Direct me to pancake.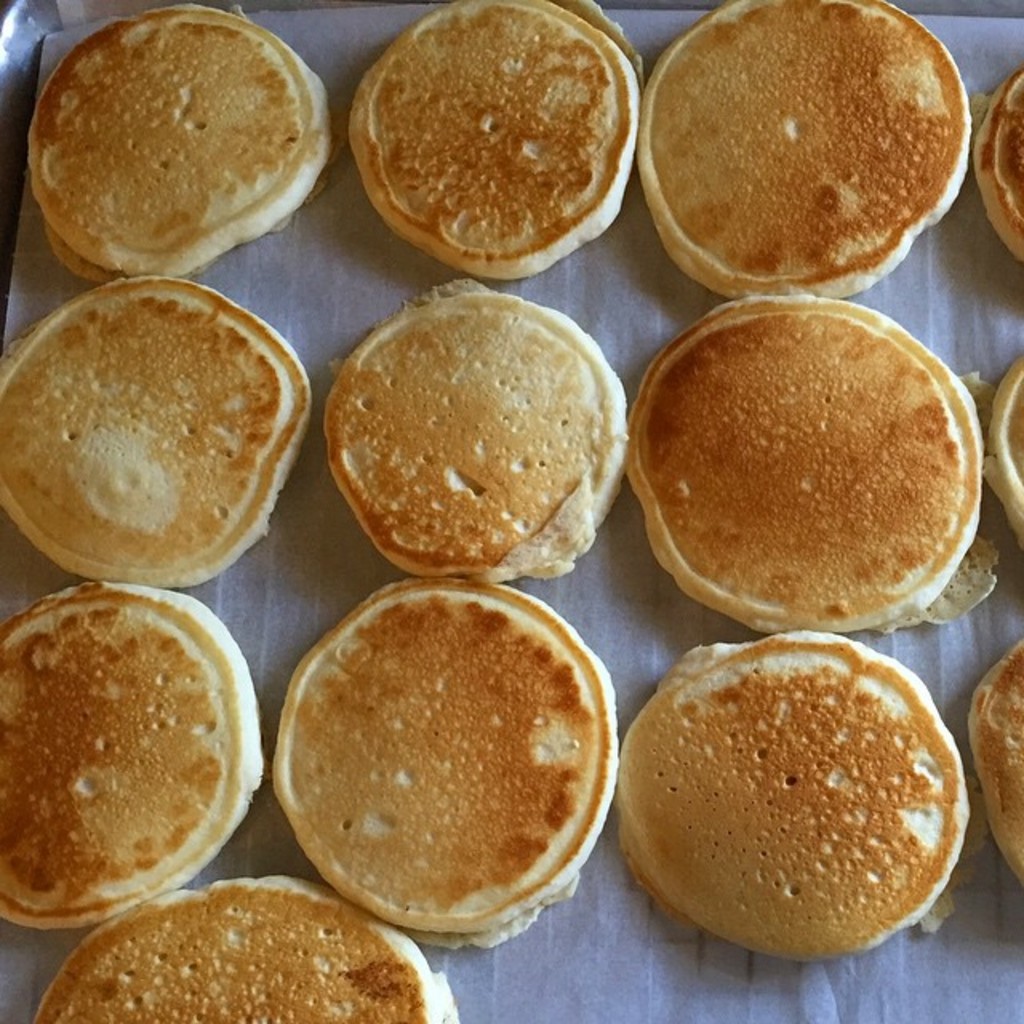
Direction: <bbox>979, 62, 1022, 280</bbox>.
